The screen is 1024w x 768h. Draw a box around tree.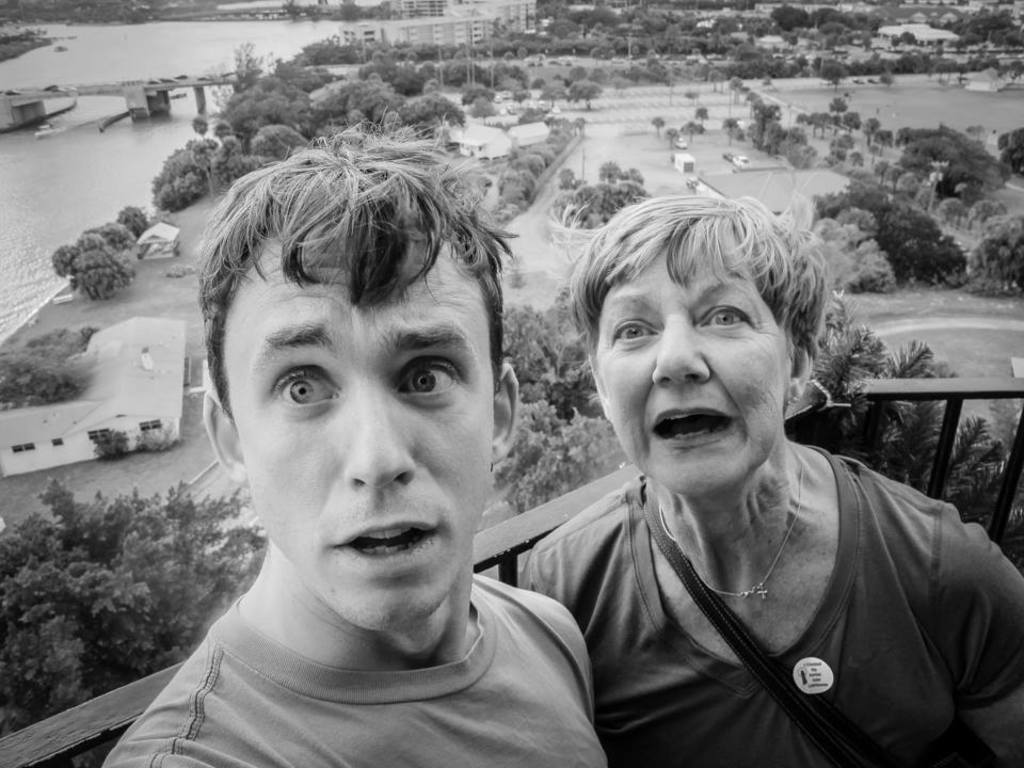
668 81 681 103.
